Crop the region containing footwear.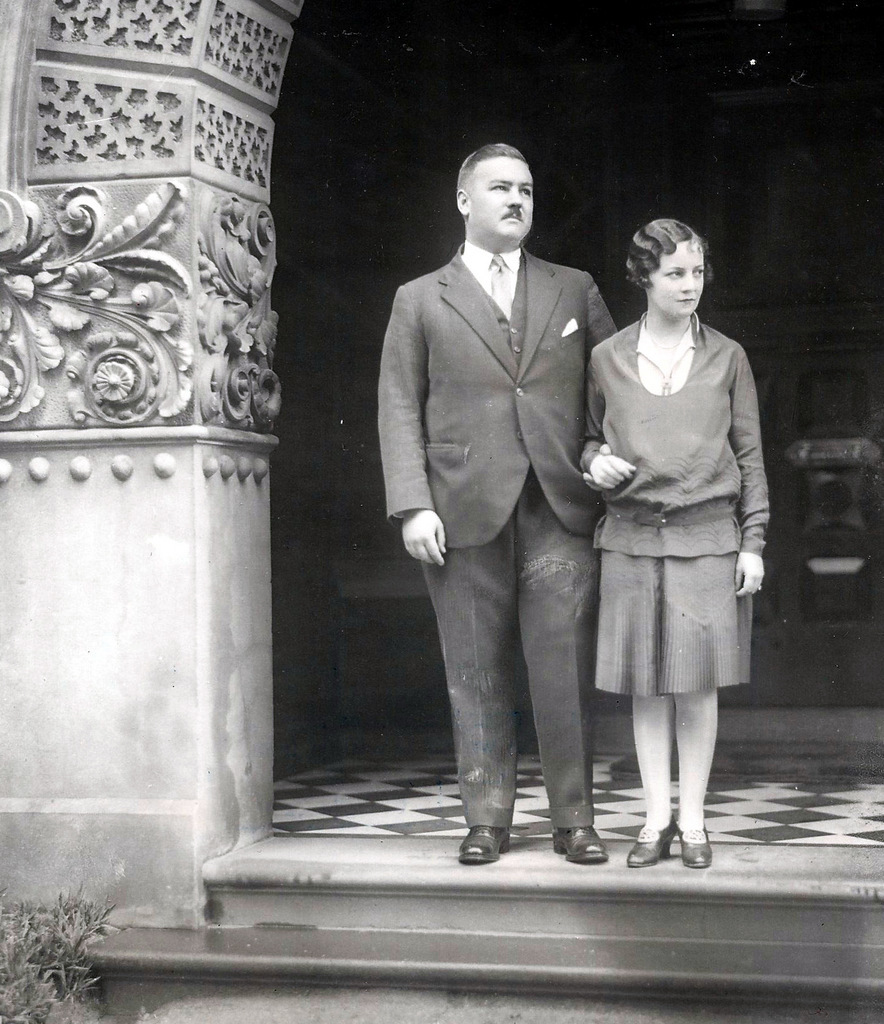
Crop region: box=[552, 828, 605, 867].
